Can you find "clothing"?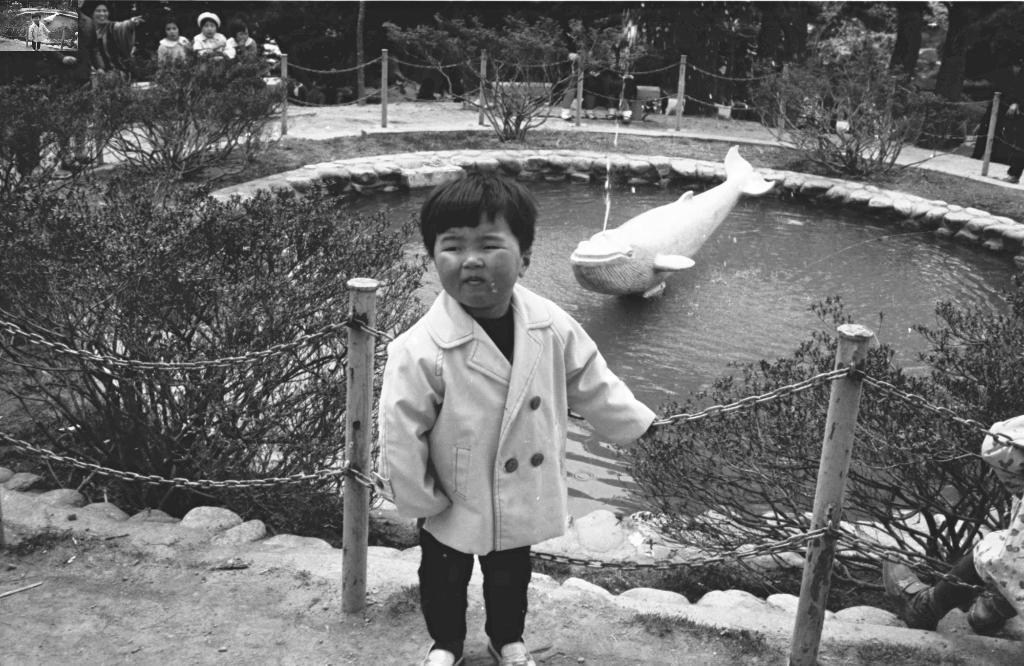
Yes, bounding box: {"x1": 81, "y1": 14, "x2": 134, "y2": 70}.
